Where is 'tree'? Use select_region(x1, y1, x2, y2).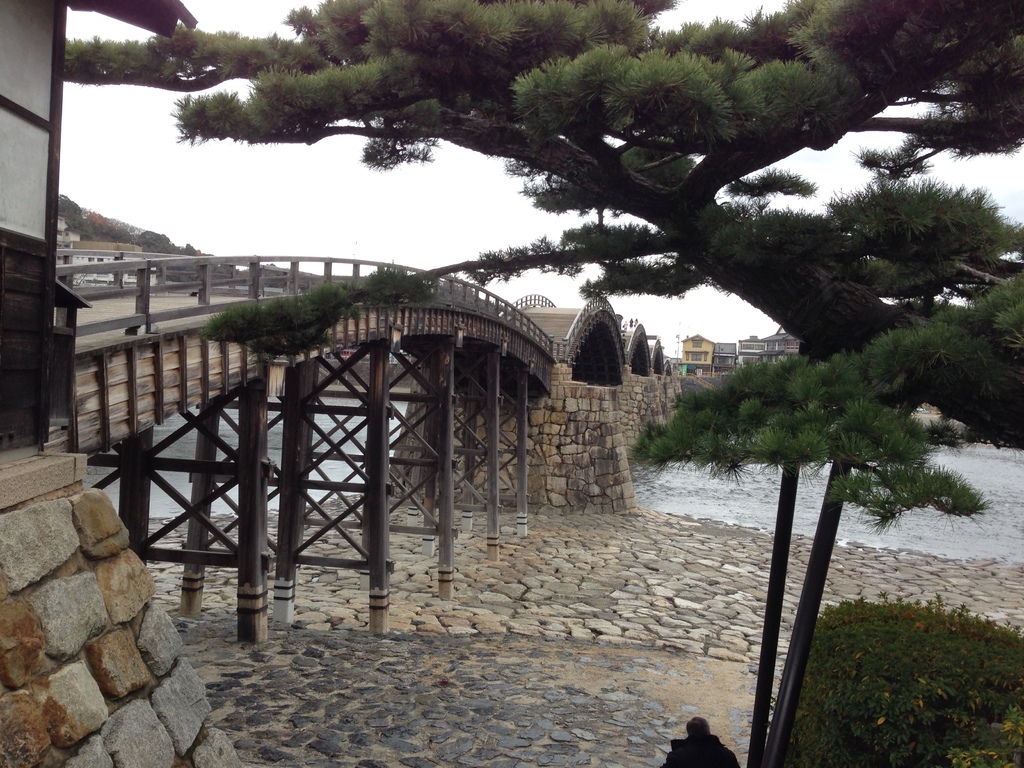
select_region(680, 274, 980, 716).
